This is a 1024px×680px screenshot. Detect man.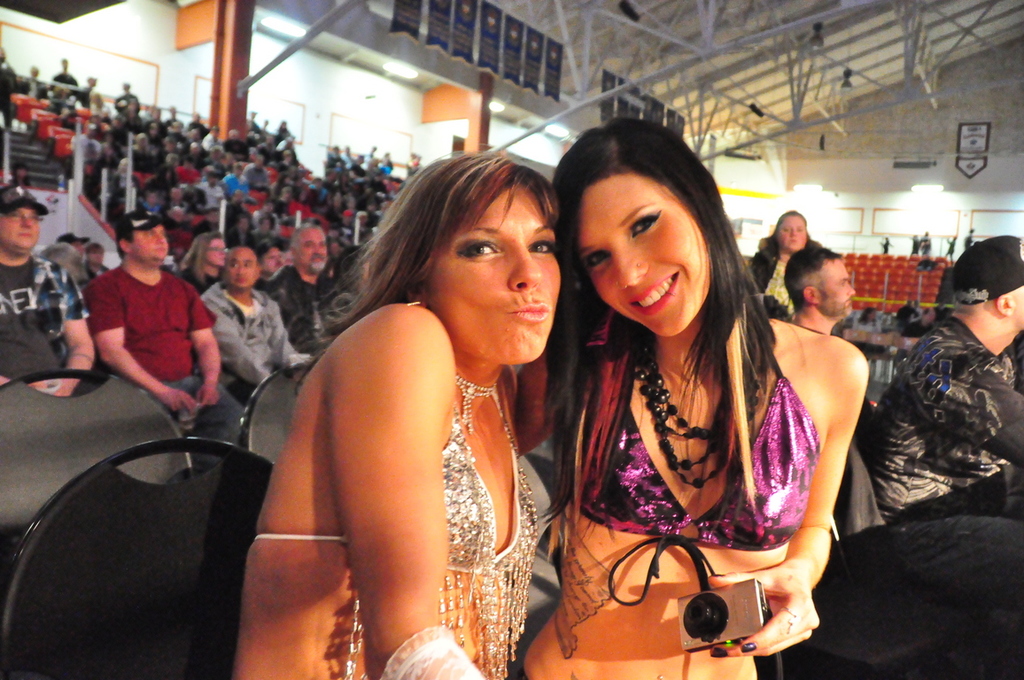
(x1=961, y1=226, x2=977, y2=246).
